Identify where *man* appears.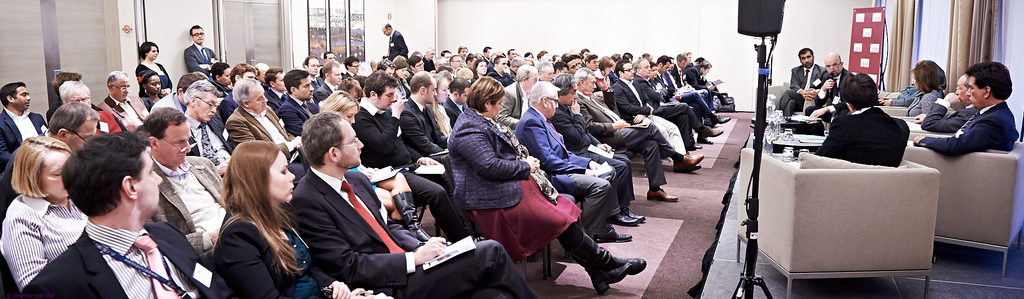
Appears at <region>547, 71, 643, 227</region>.
